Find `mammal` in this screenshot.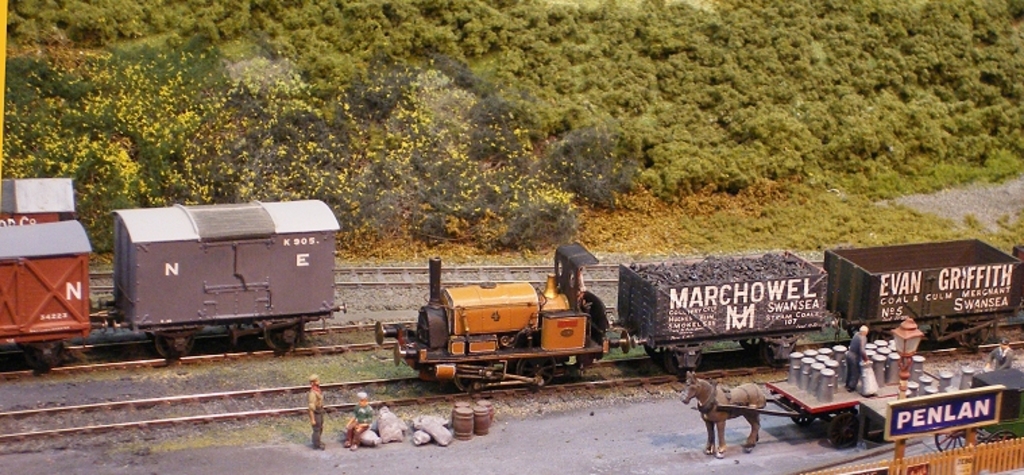
The bounding box for `mammal` is [x1=308, y1=367, x2=318, y2=451].
